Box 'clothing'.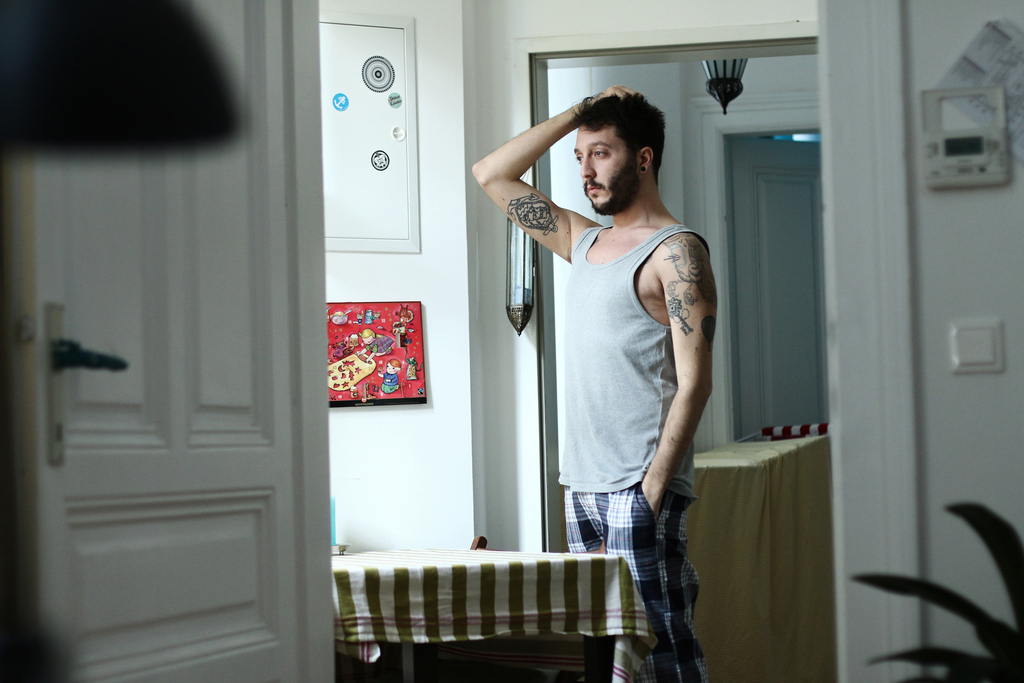
[x1=548, y1=209, x2=697, y2=498].
